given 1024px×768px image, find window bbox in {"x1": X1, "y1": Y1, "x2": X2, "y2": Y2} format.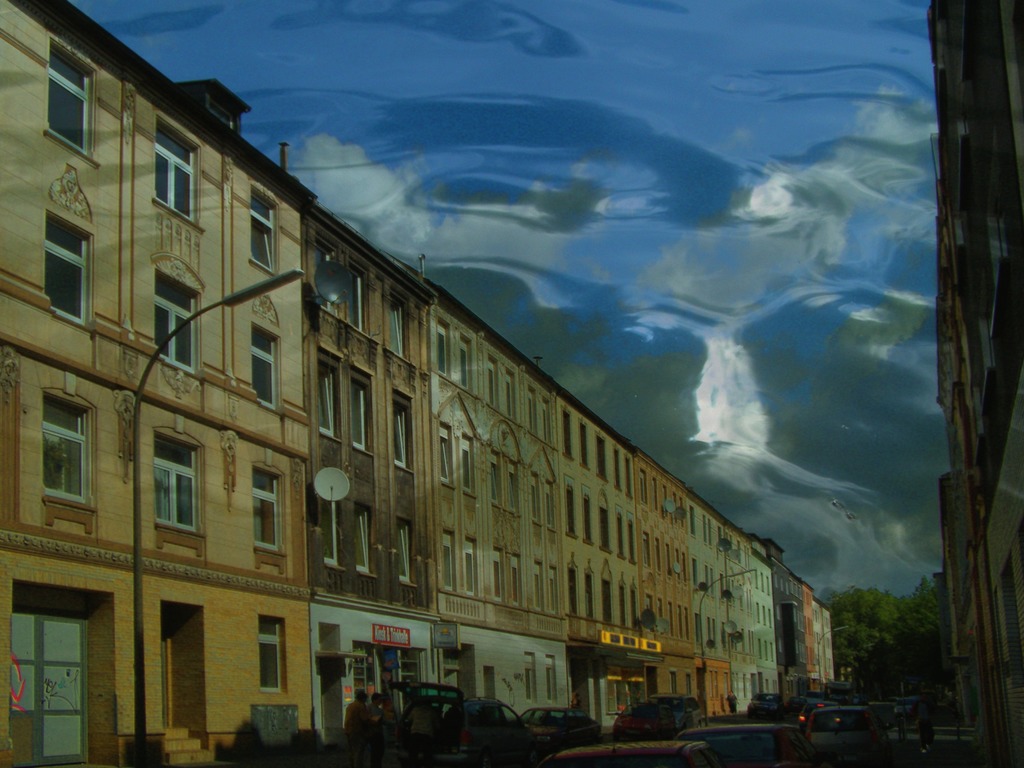
{"x1": 612, "y1": 575, "x2": 624, "y2": 628}.
